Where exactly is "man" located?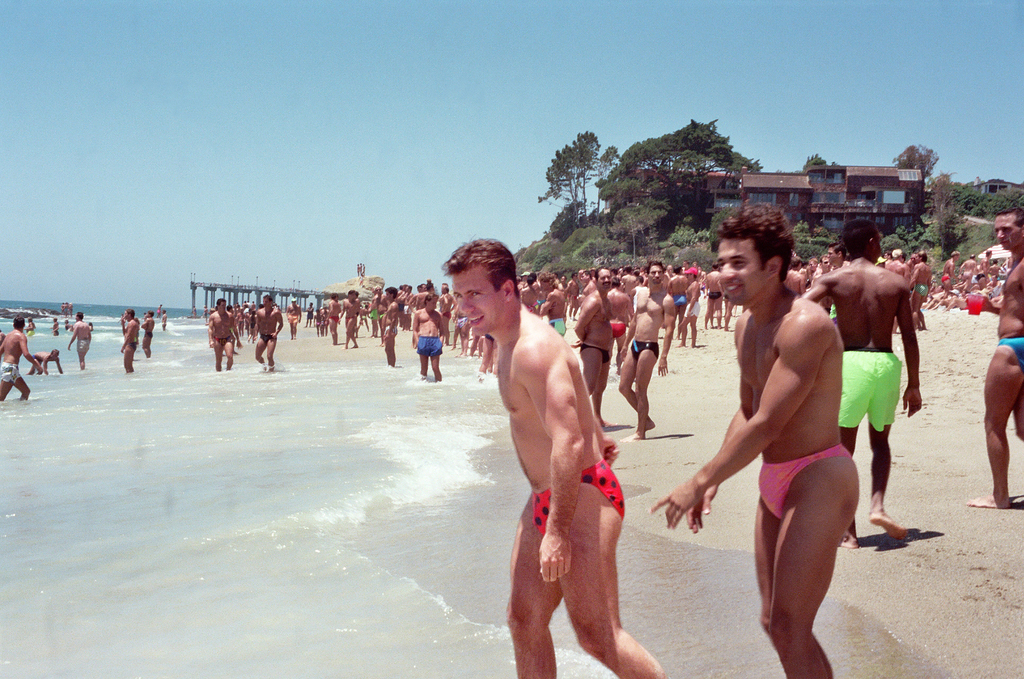
Its bounding box is <bbox>367, 284, 380, 340</bbox>.
